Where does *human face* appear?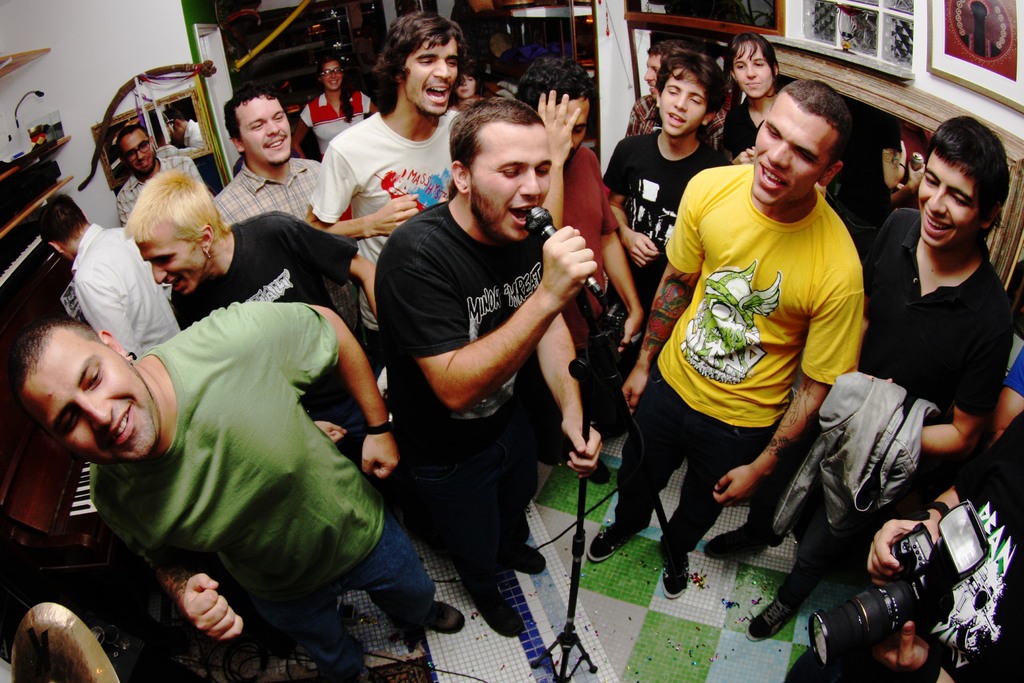
Appears at box=[323, 63, 341, 93].
